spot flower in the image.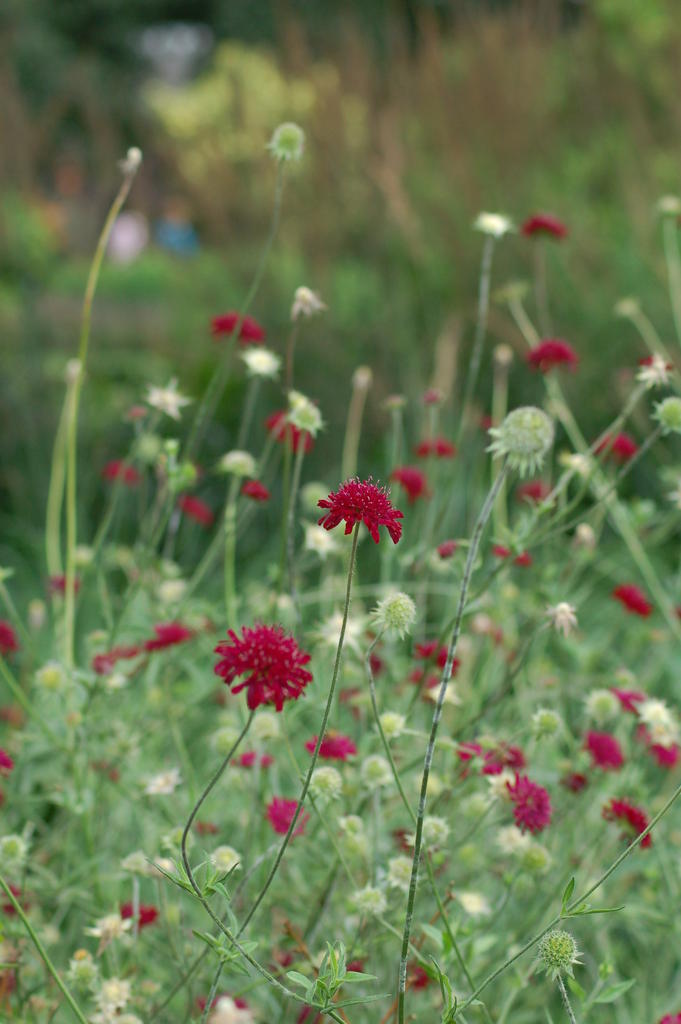
flower found at 210:310:267:342.
